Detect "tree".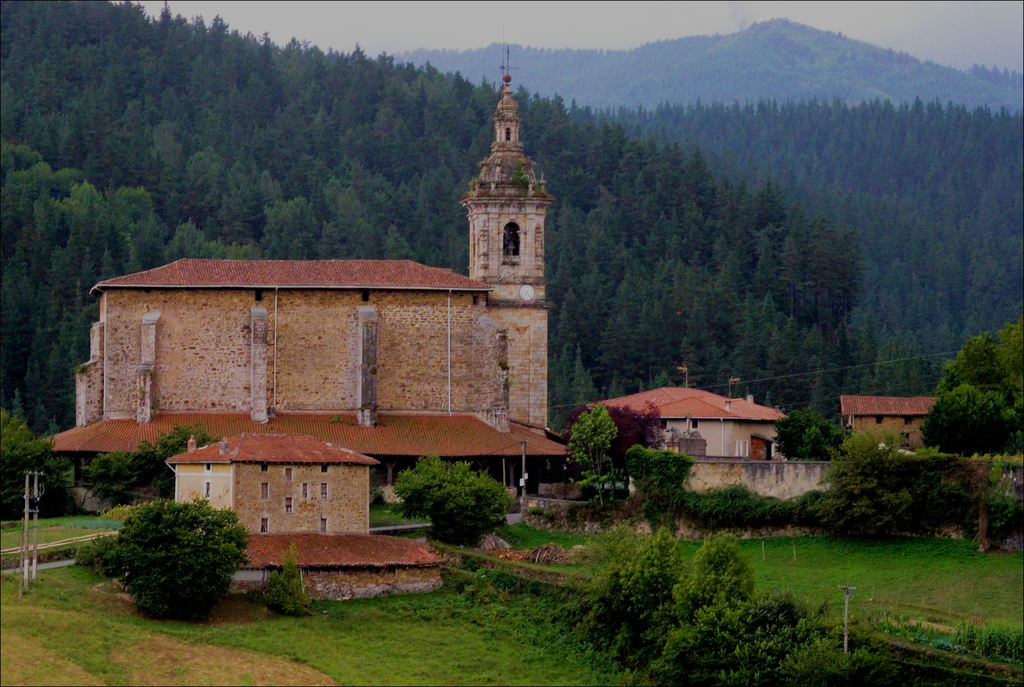
Detected at 278,38,301,113.
